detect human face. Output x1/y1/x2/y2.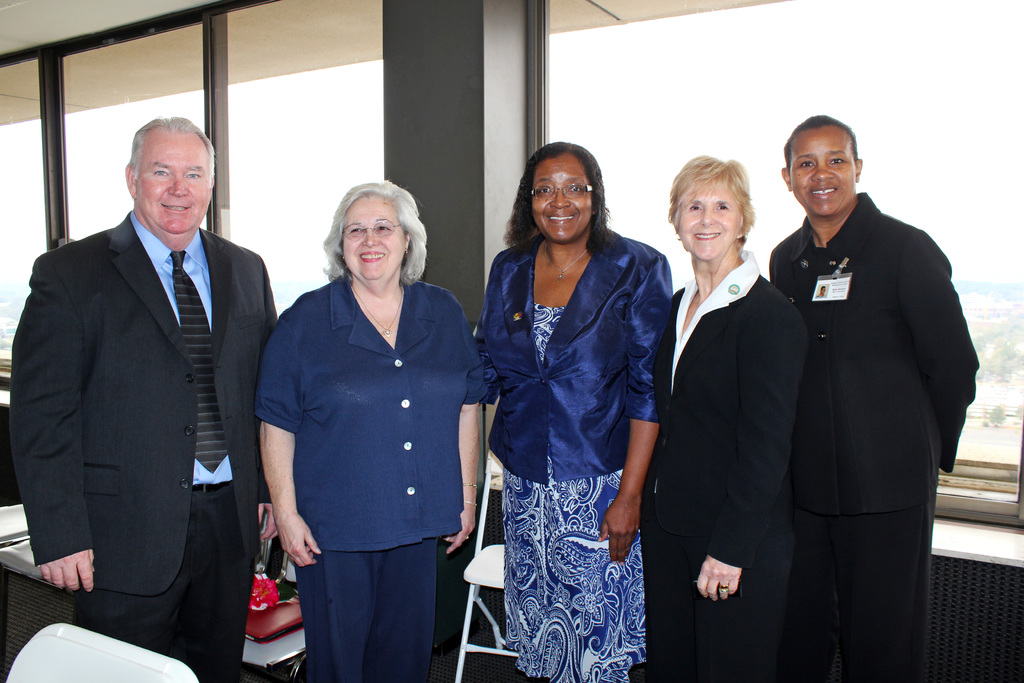
342/199/408/282.
